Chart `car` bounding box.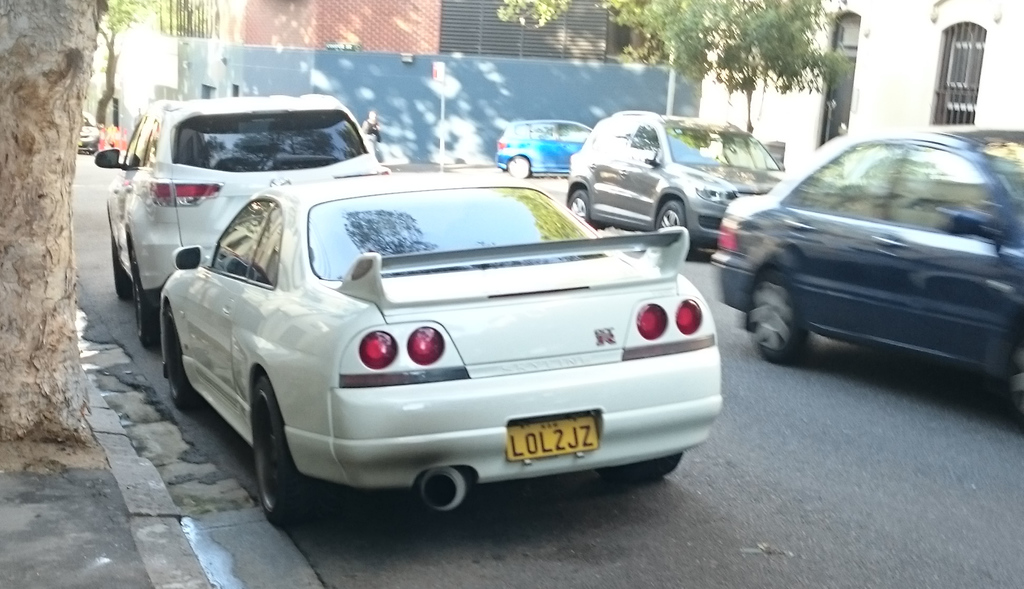
Charted: (left=75, top=111, right=95, bottom=152).
